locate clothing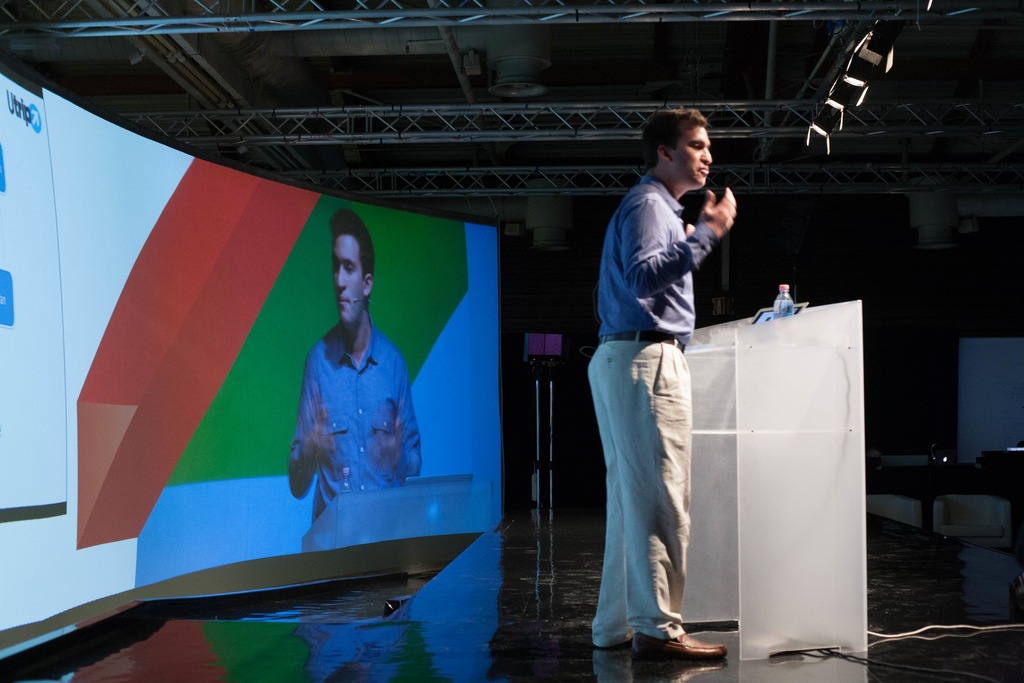
l=585, t=325, r=687, b=629
